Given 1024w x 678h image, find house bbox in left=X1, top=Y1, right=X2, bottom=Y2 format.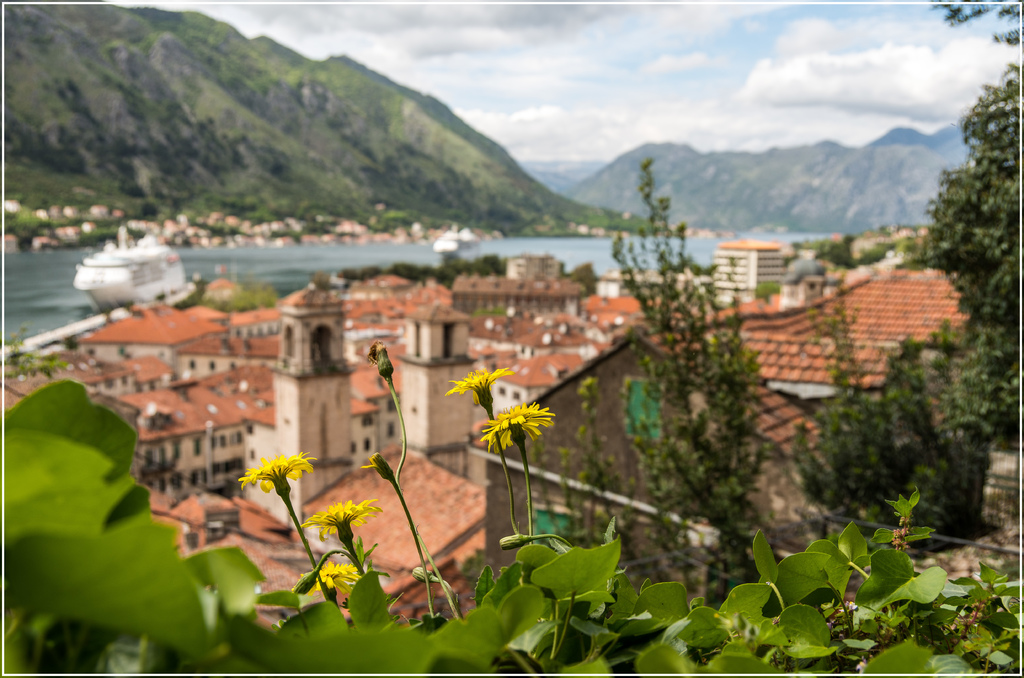
left=404, top=277, right=459, bottom=324.
